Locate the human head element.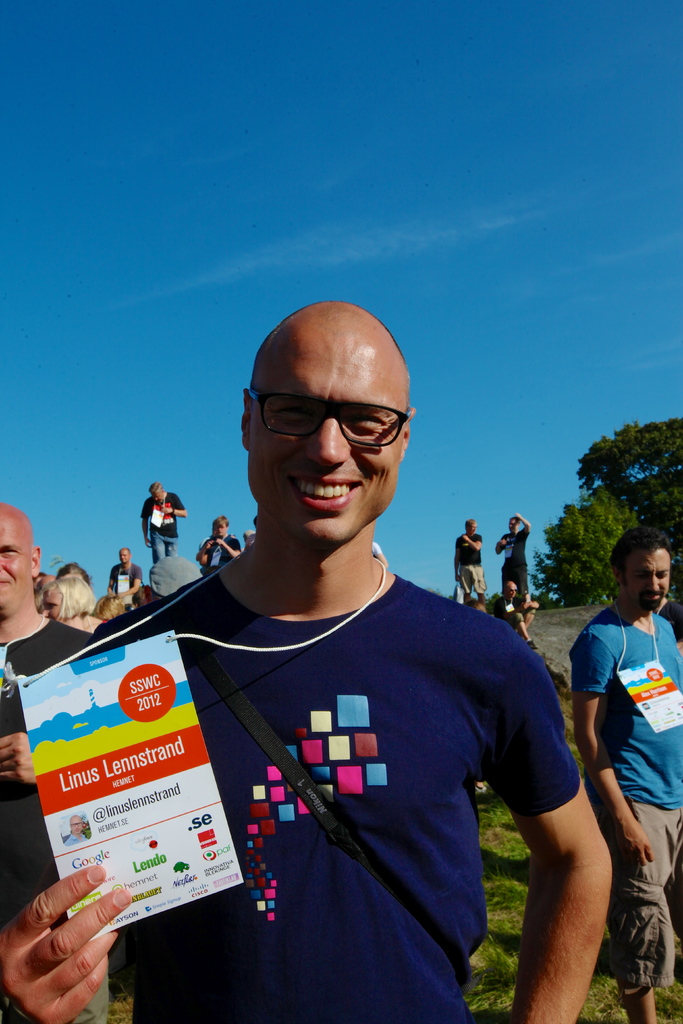
Element bbox: <bbox>0, 500, 42, 618</bbox>.
